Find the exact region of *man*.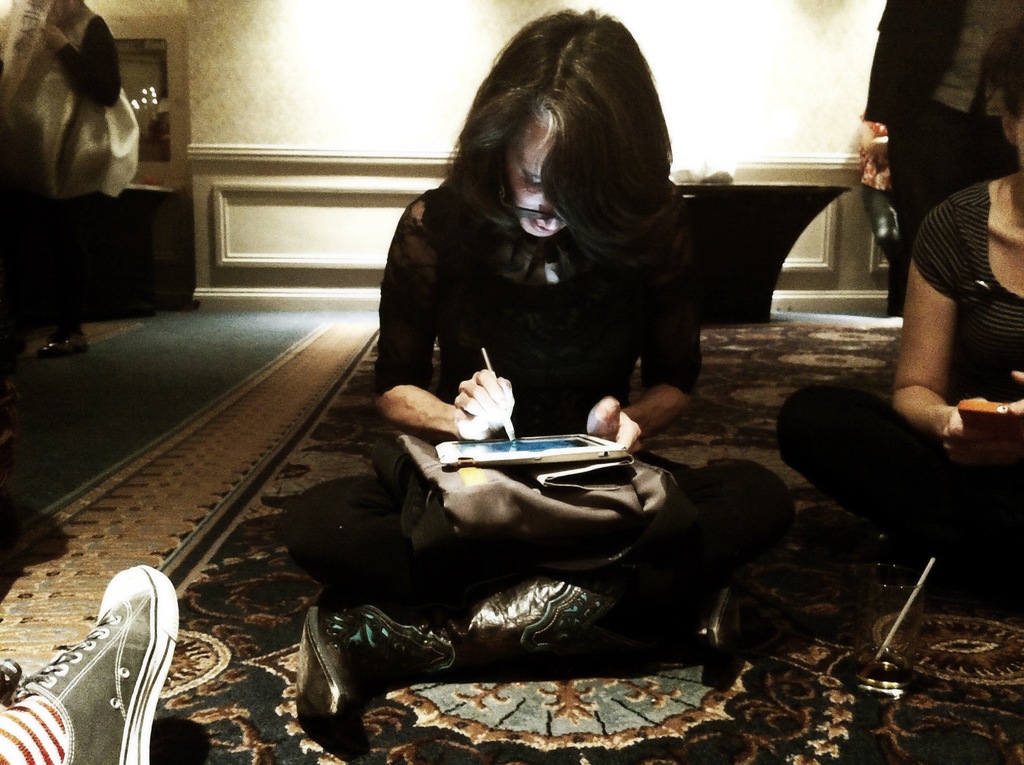
Exact region: bbox=[857, 0, 1023, 310].
